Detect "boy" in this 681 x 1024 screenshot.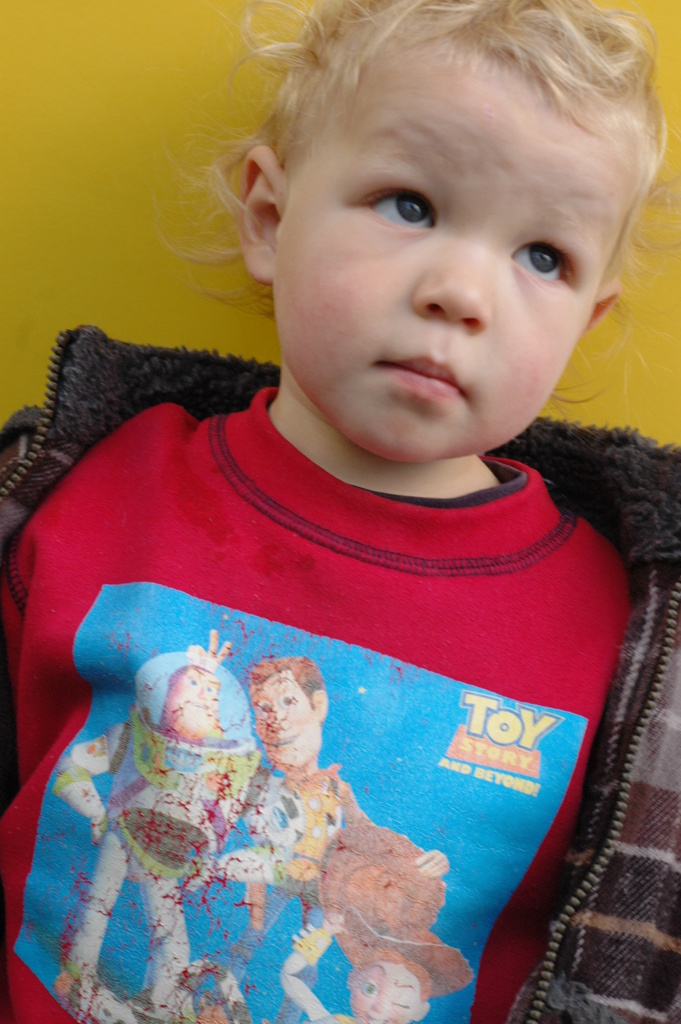
Detection: x1=0 y1=0 x2=680 y2=1023.
